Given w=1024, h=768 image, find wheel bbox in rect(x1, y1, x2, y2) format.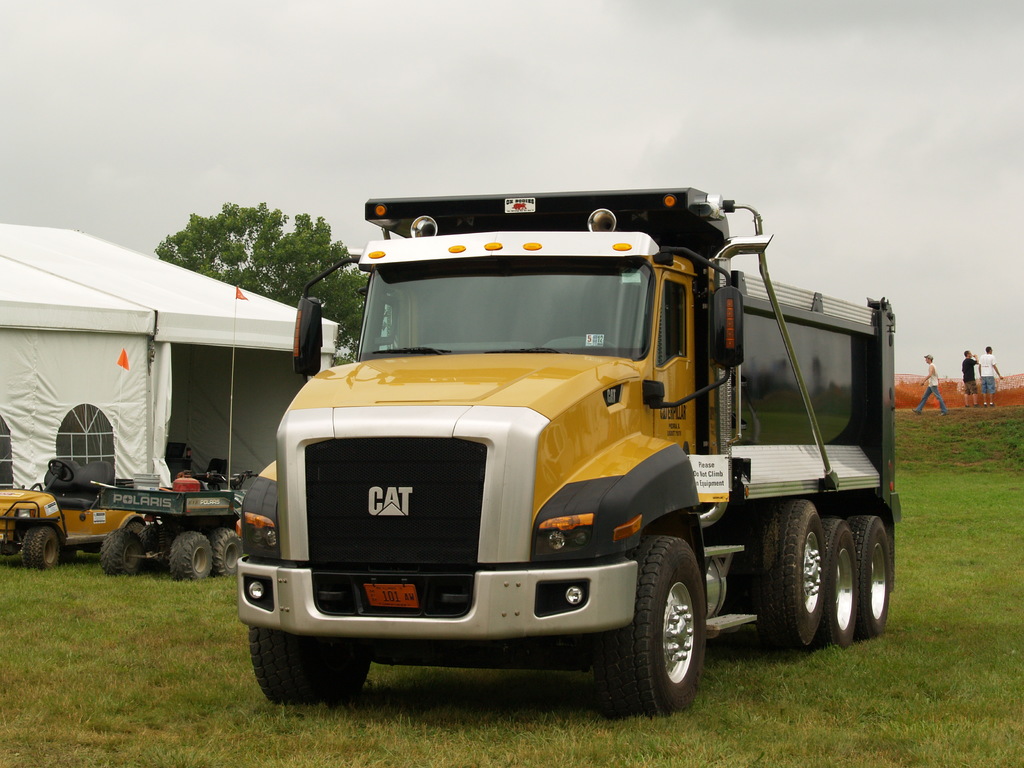
rect(602, 544, 712, 716).
